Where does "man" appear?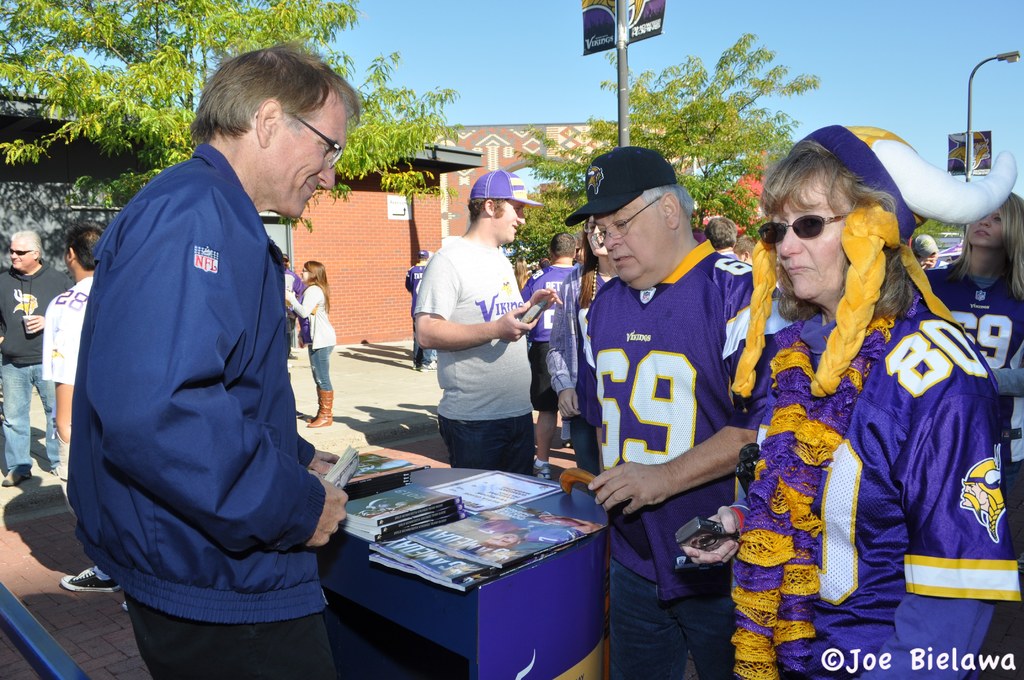
Appears at bbox=[42, 220, 123, 589].
